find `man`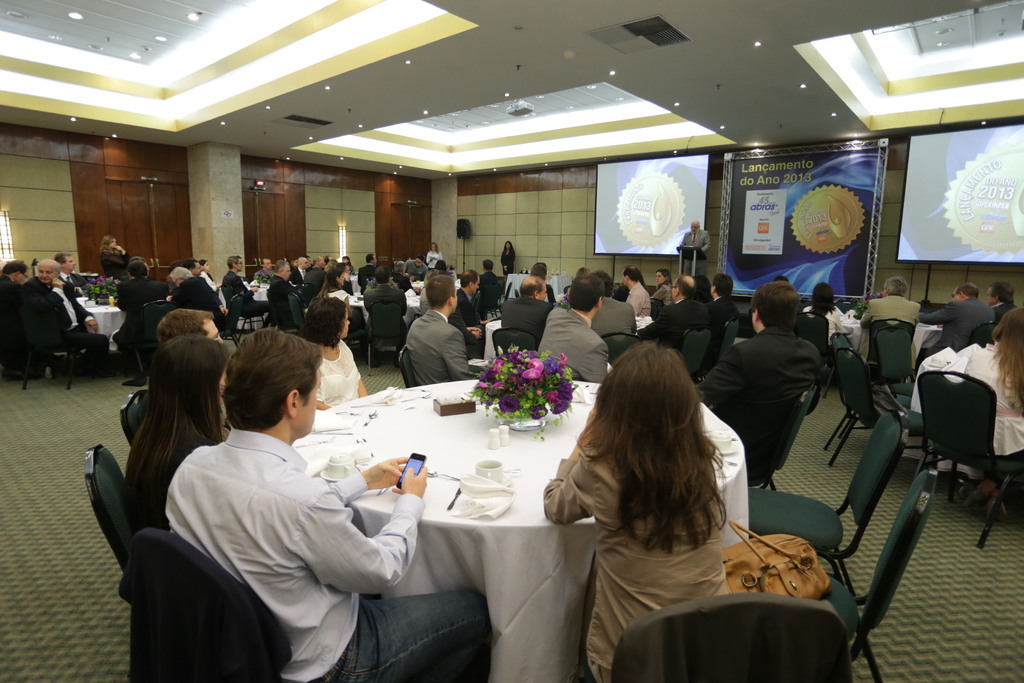
bbox(649, 274, 719, 361)
